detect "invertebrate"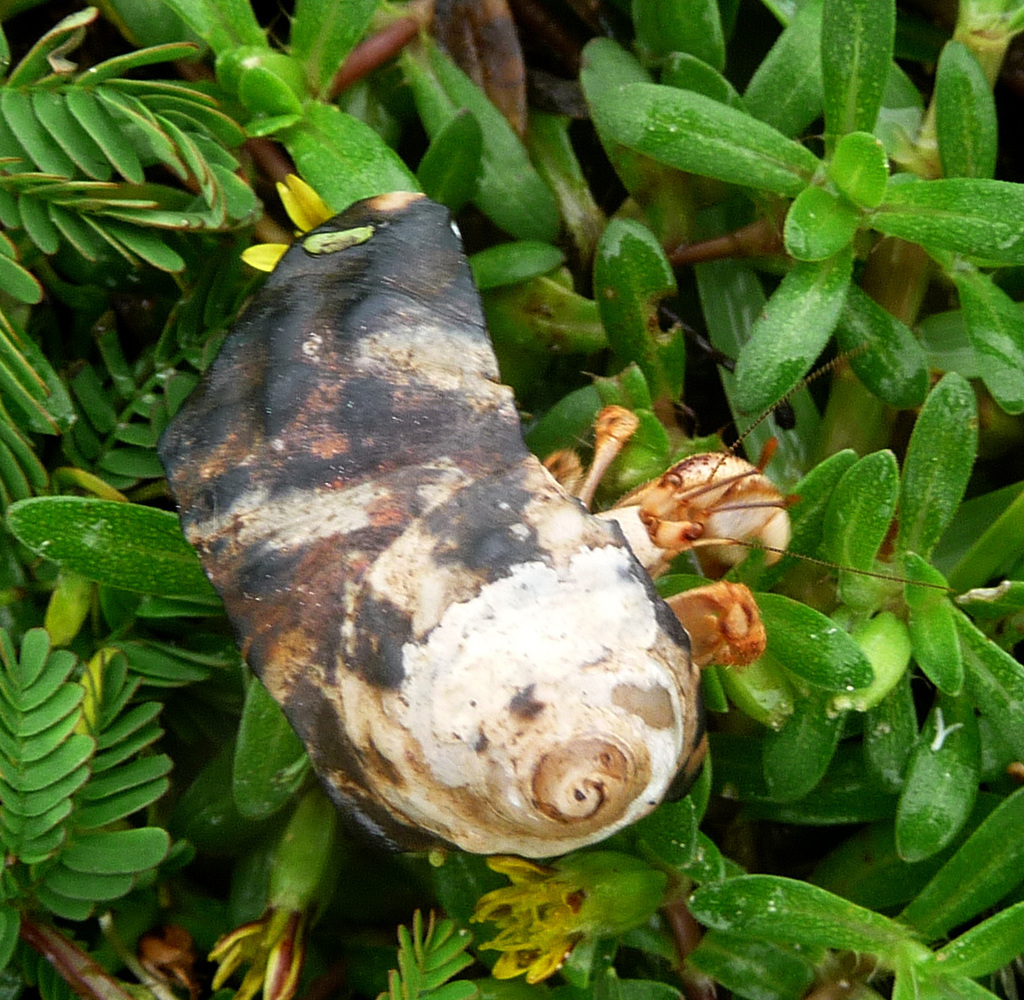
153/186/961/860
